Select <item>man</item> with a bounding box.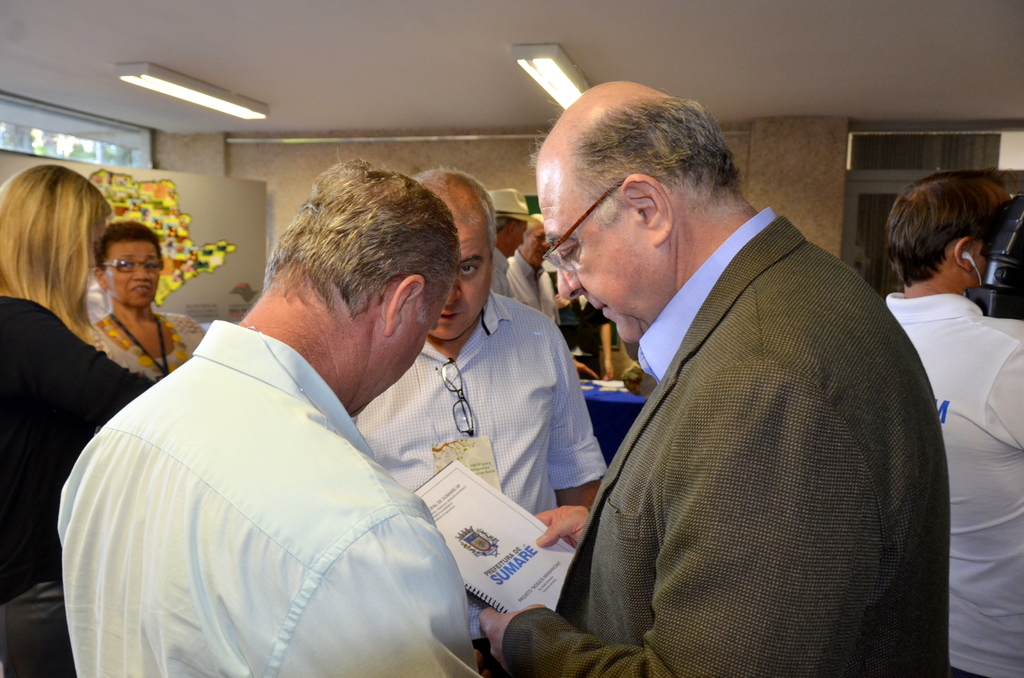
506, 212, 595, 382.
